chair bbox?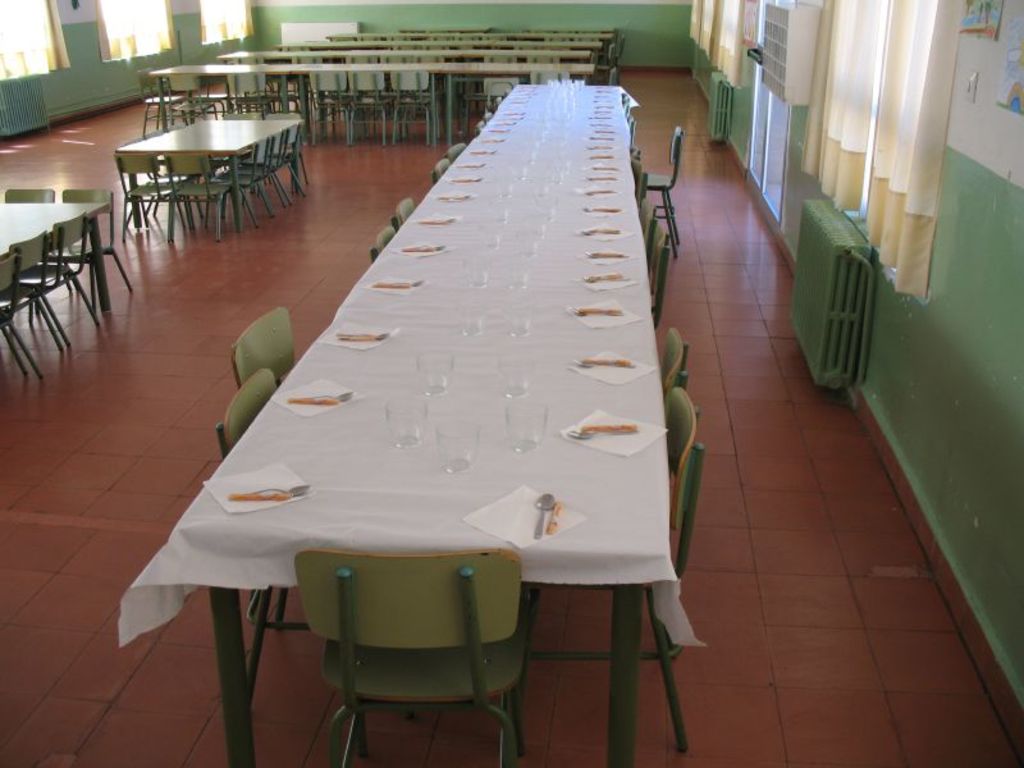
bbox(234, 127, 293, 215)
